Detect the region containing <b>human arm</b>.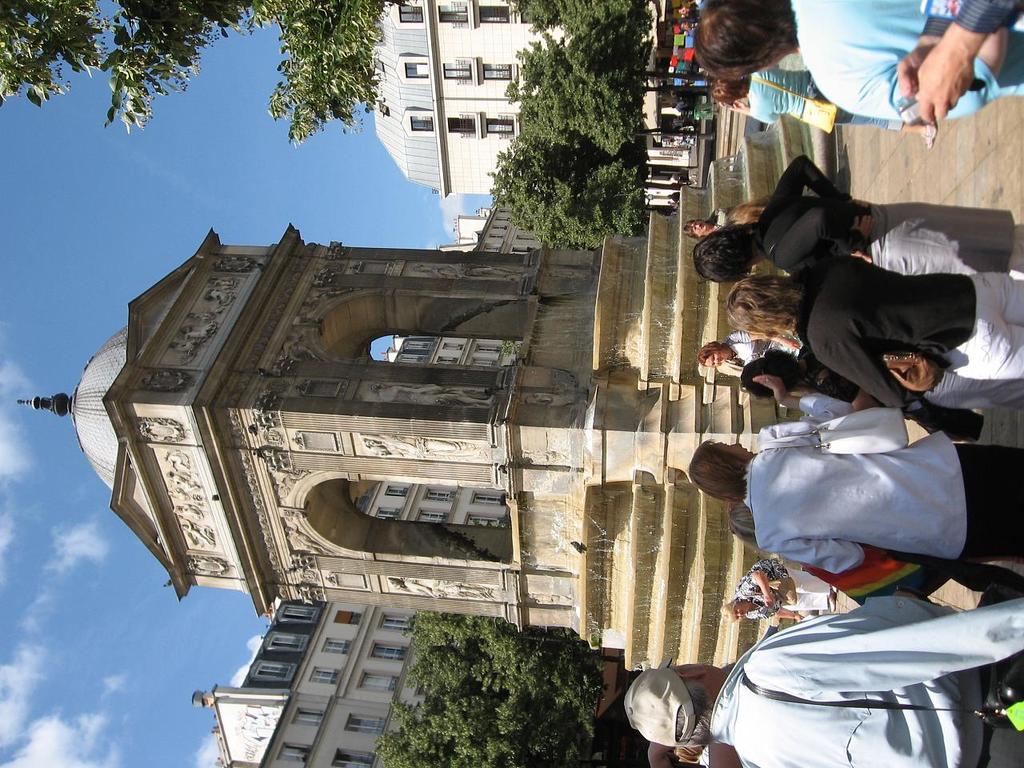
(894, 0, 961, 98).
